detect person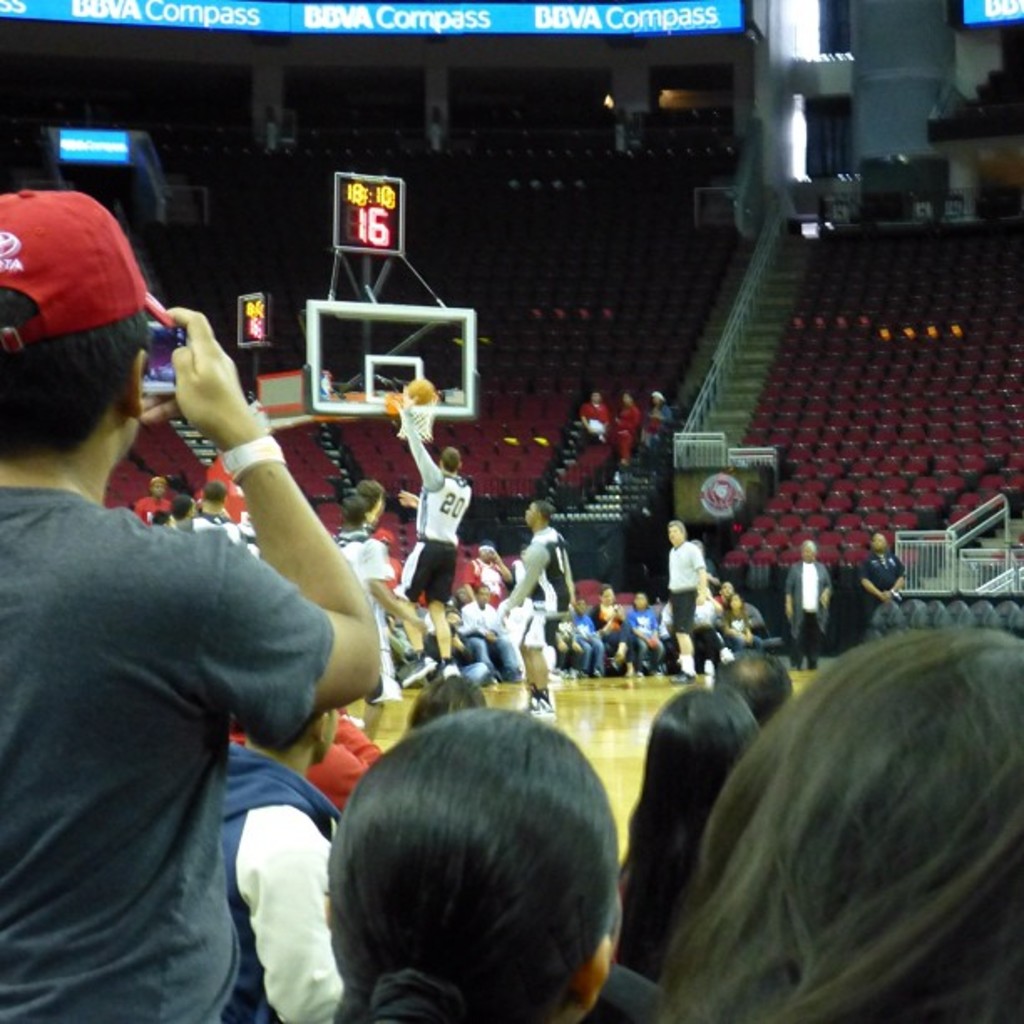
<bbox>0, 189, 385, 1022</bbox>
